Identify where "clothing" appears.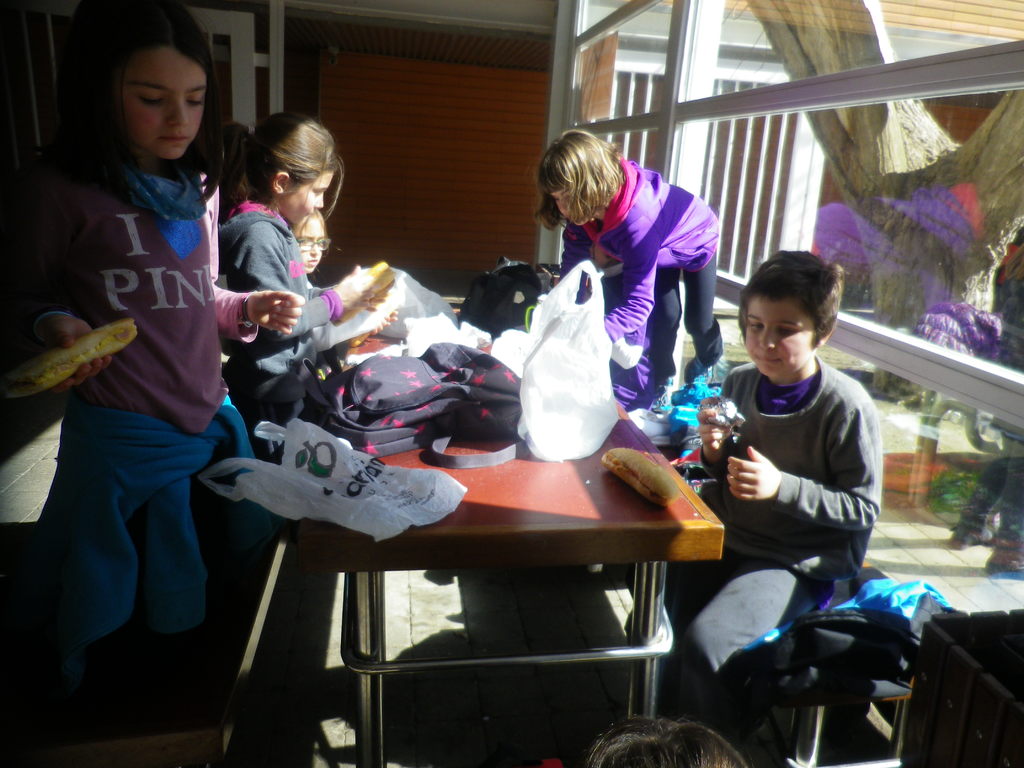
Appears at Rect(558, 154, 724, 367).
